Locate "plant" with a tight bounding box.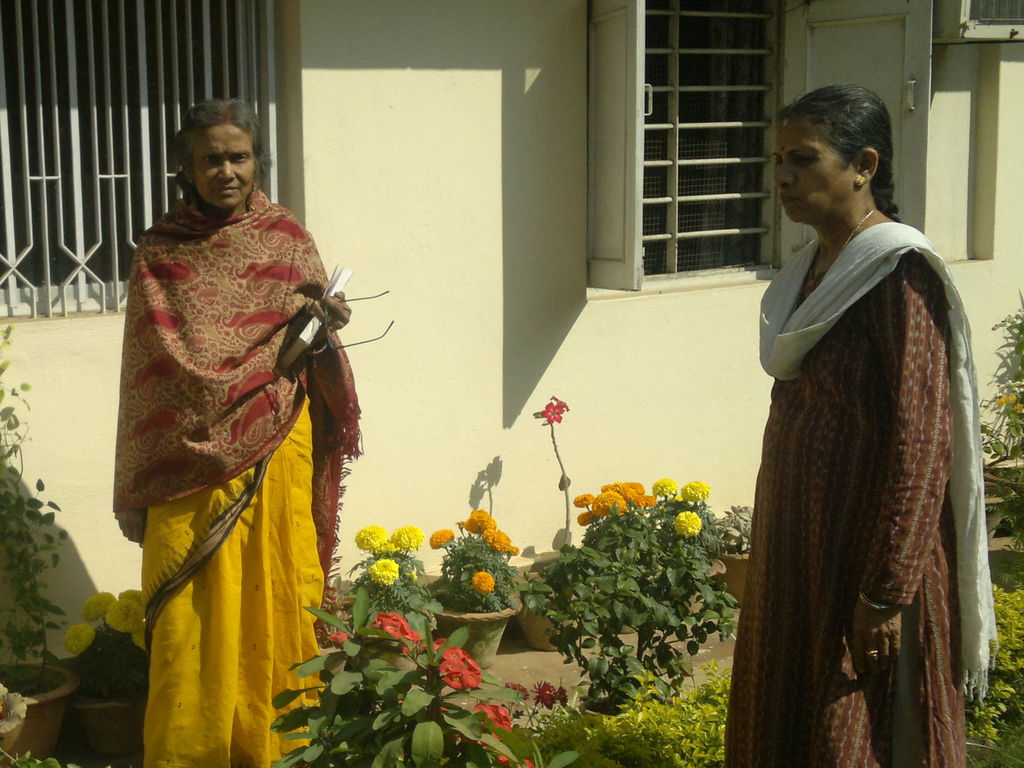
{"left": 0, "top": 324, "right": 77, "bottom": 692}.
